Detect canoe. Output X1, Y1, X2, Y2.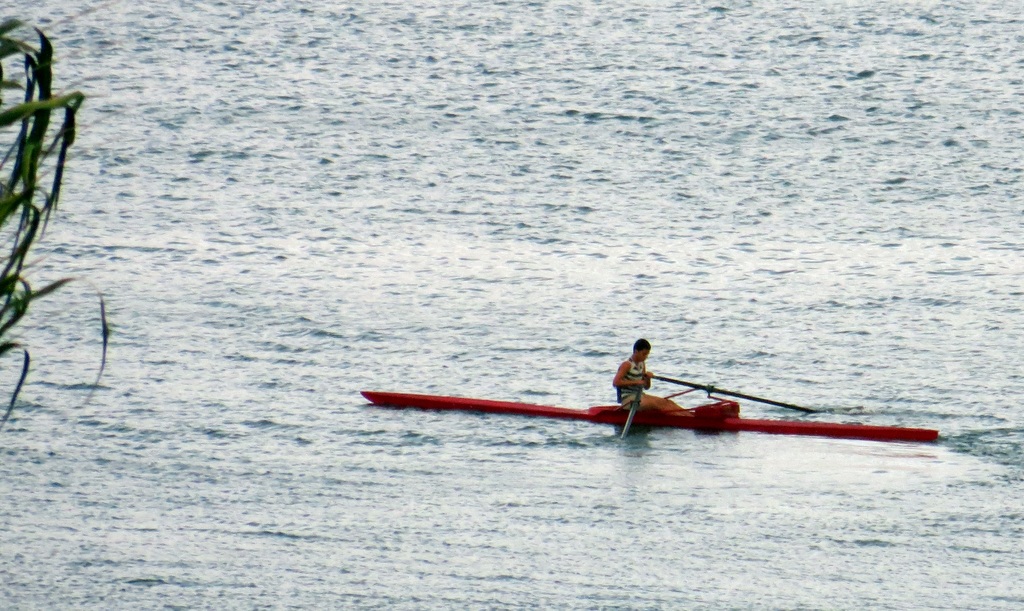
356, 389, 940, 435.
